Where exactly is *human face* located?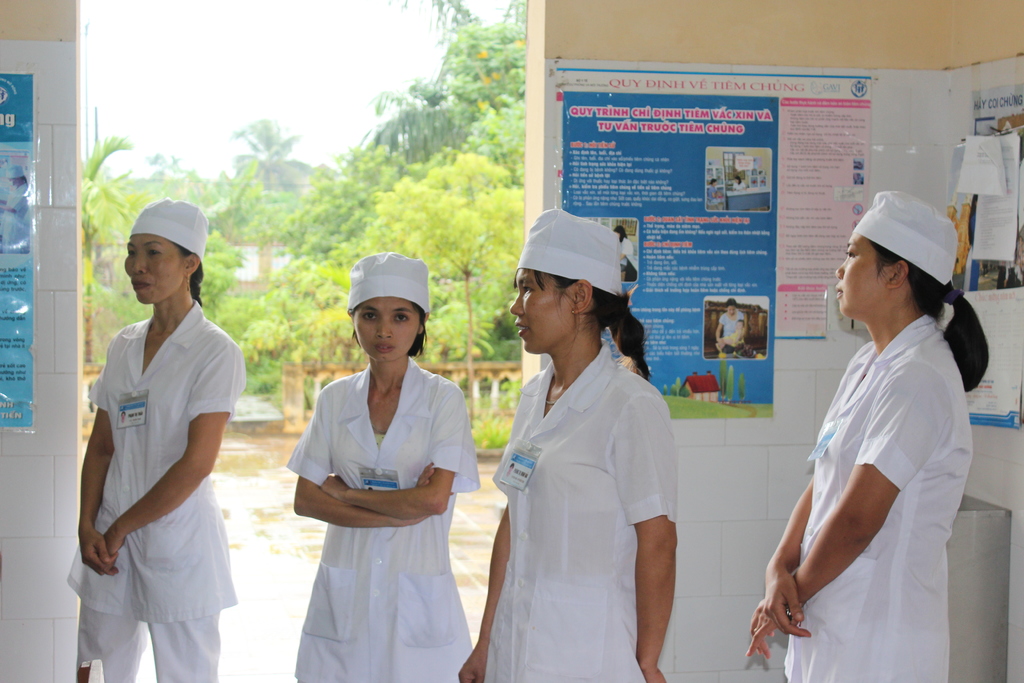
Its bounding box is rect(121, 229, 177, 297).
